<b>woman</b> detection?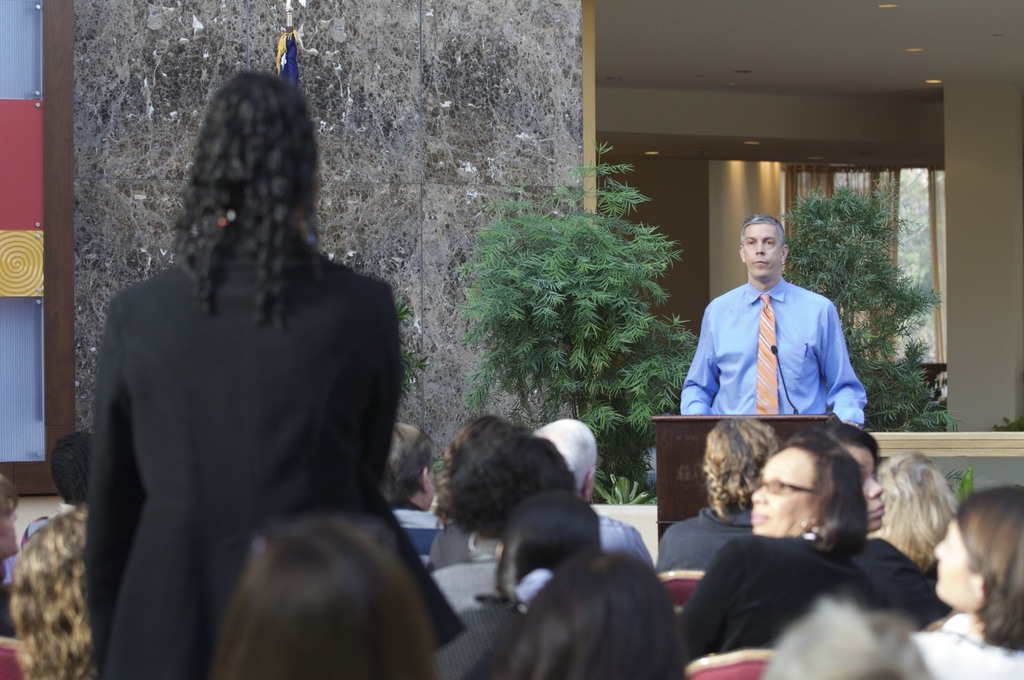
left=68, top=4, right=438, bottom=679
